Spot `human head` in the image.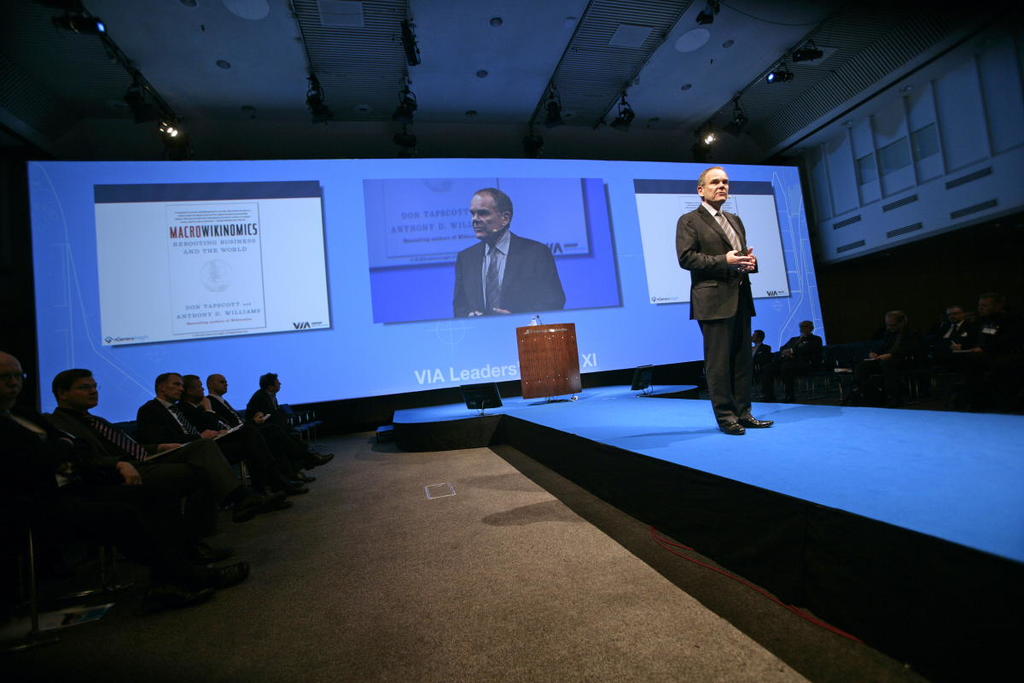
`human head` found at x1=208, y1=371, x2=230, y2=394.
